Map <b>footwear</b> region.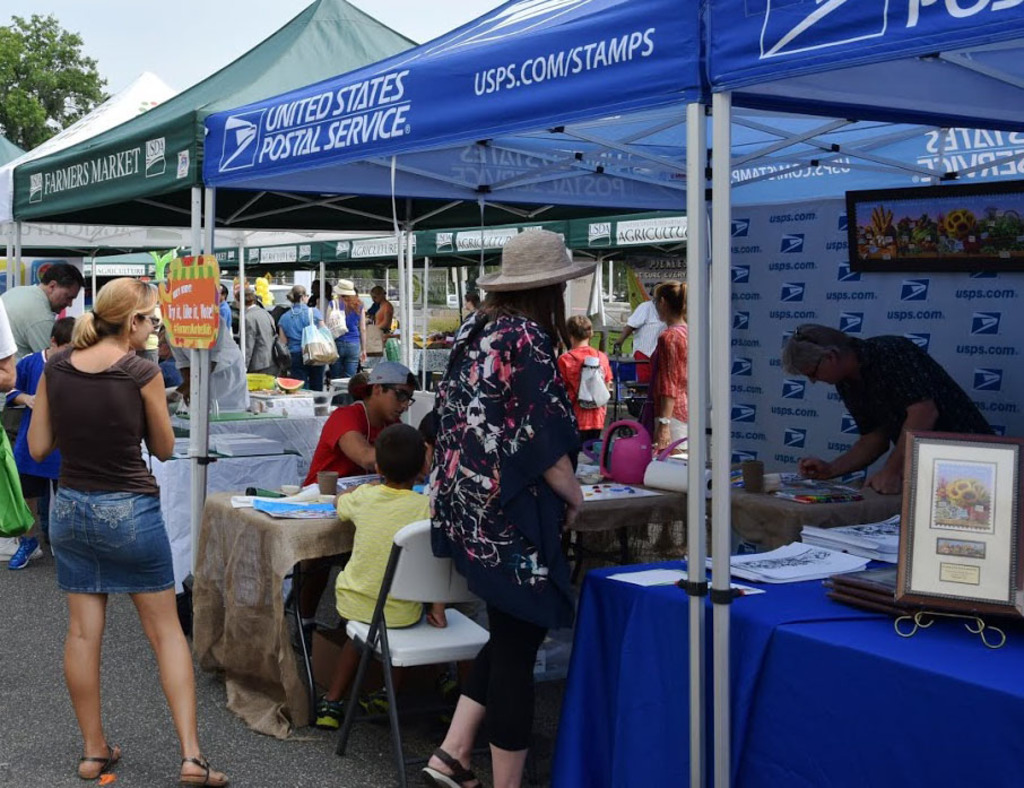
Mapped to <bbox>420, 744, 485, 787</bbox>.
